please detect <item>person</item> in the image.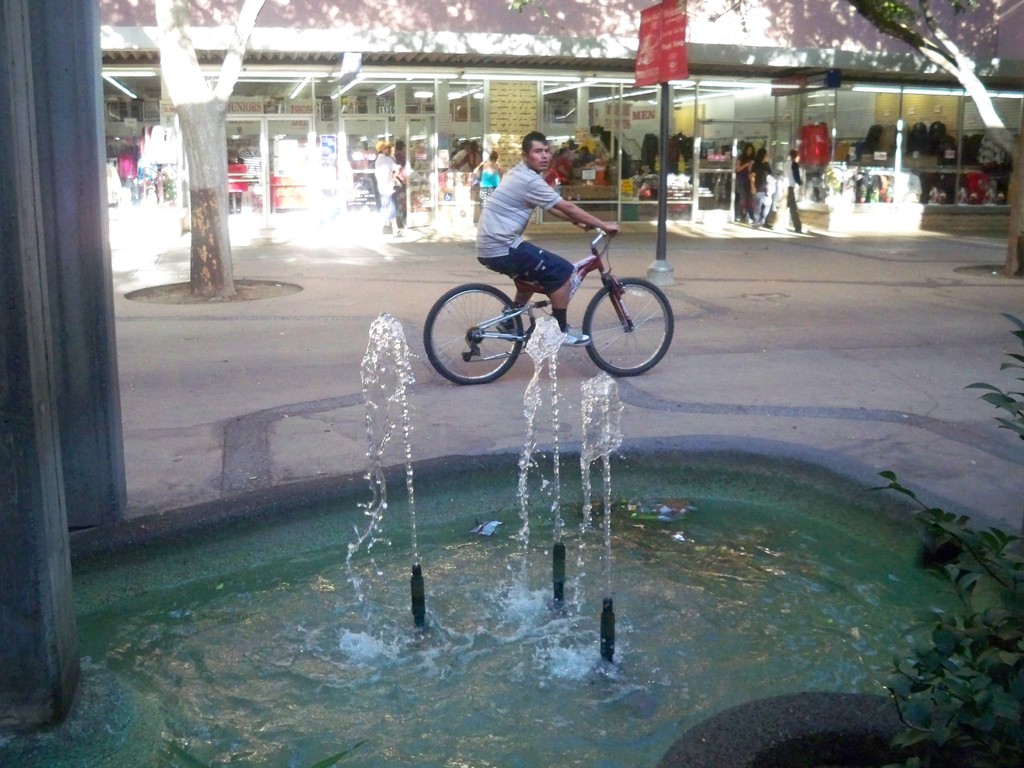
{"x1": 472, "y1": 129, "x2": 624, "y2": 348}.
